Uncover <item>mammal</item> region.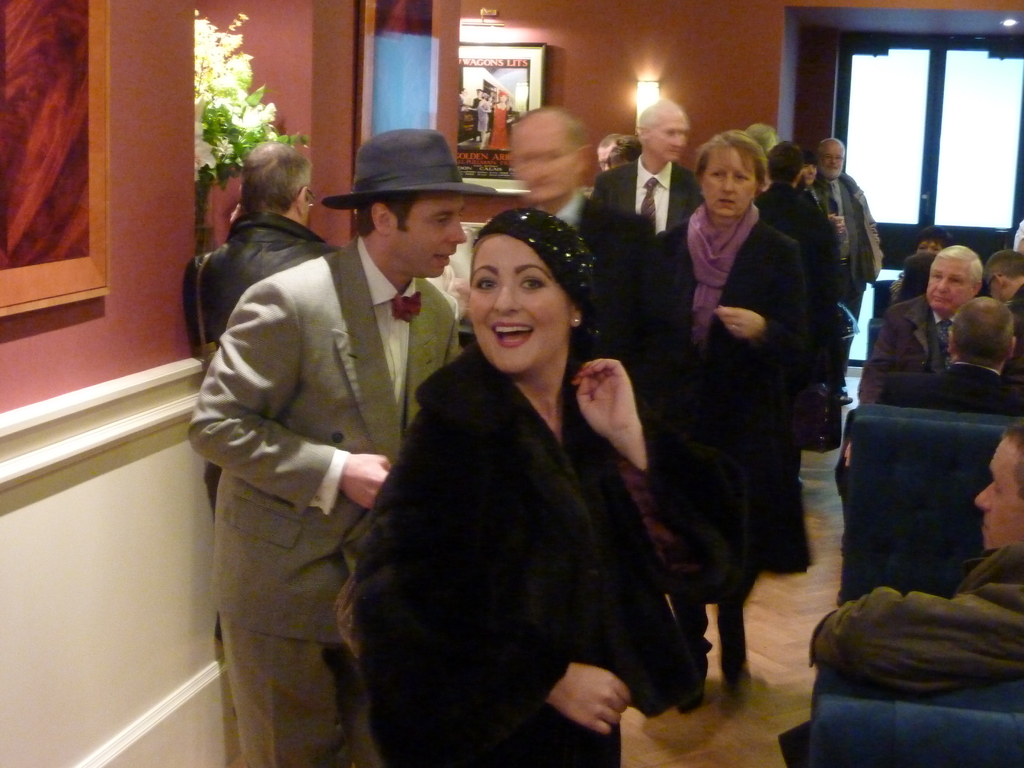
Uncovered: [x1=1013, y1=218, x2=1023, y2=253].
